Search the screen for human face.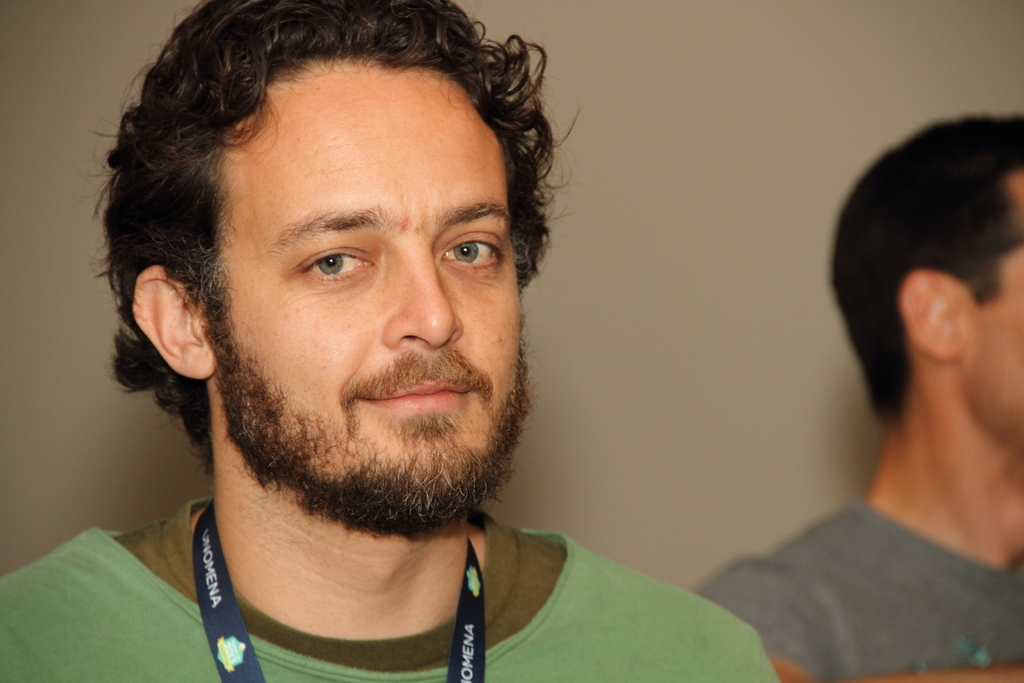
Found at {"x1": 218, "y1": 62, "x2": 518, "y2": 476}.
